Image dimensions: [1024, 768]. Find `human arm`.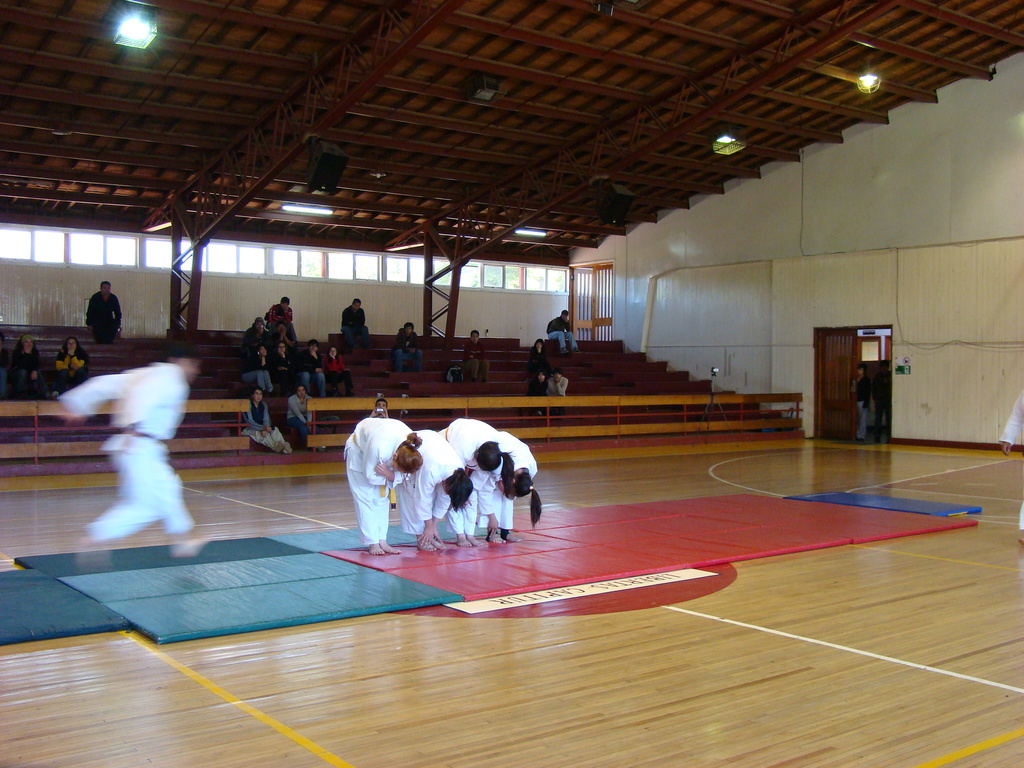
{"x1": 67, "y1": 348, "x2": 87, "y2": 367}.
